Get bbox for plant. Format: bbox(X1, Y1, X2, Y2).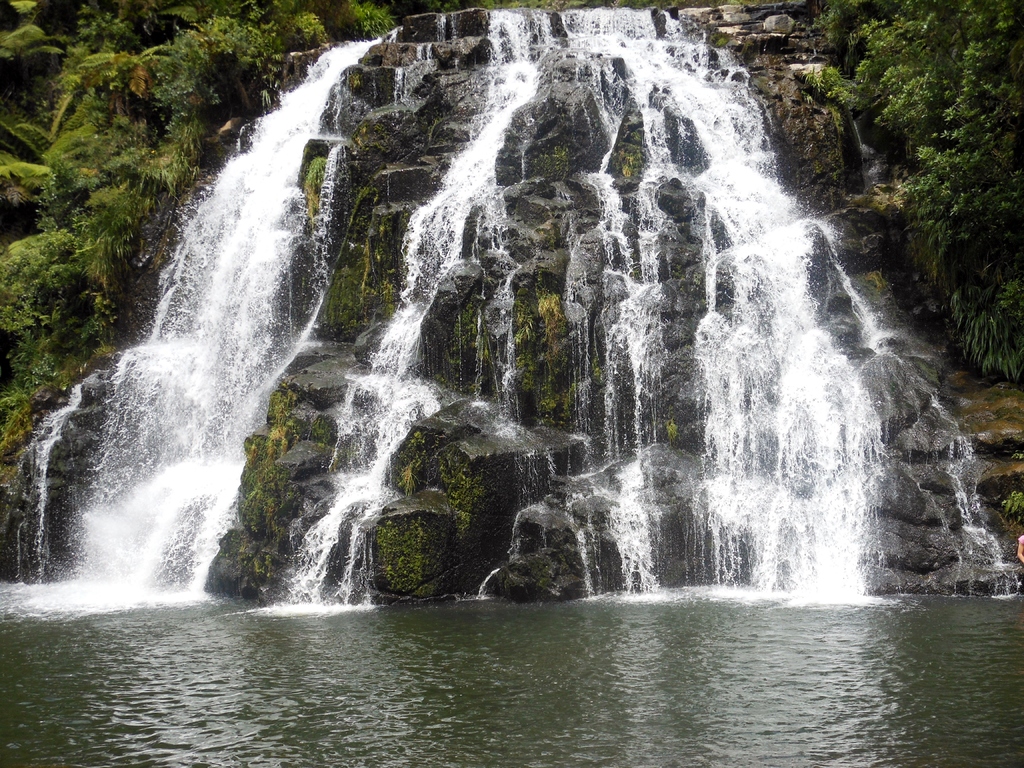
bbox(442, 290, 506, 368).
